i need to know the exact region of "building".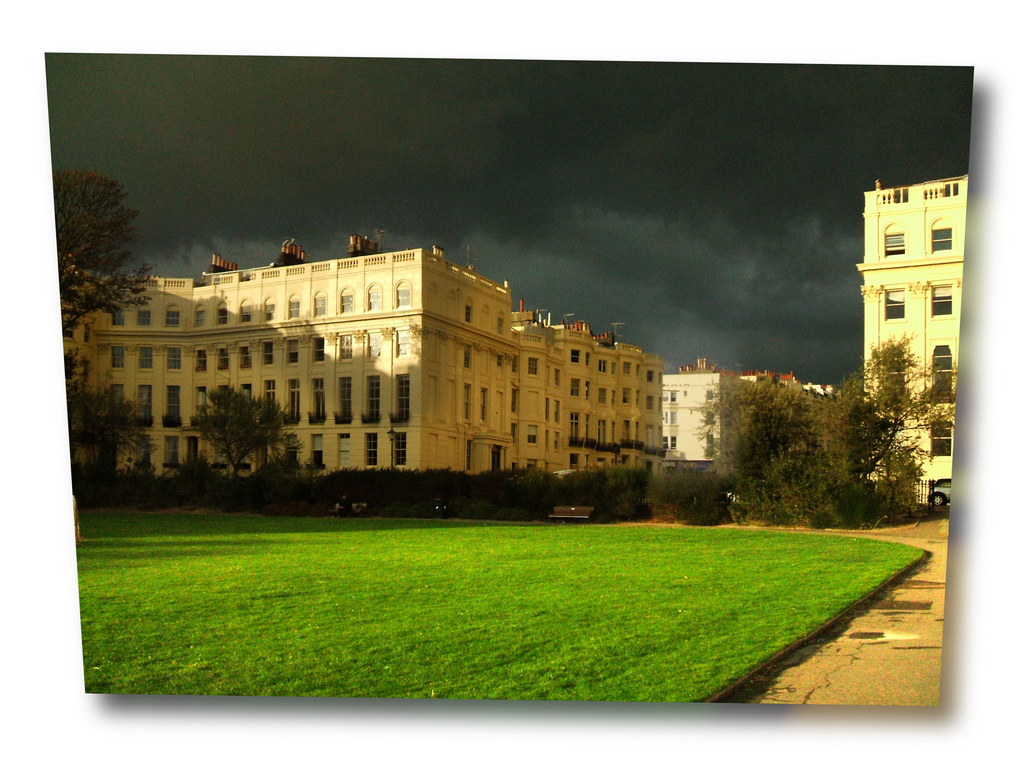
Region: select_region(67, 245, 666, 473).
